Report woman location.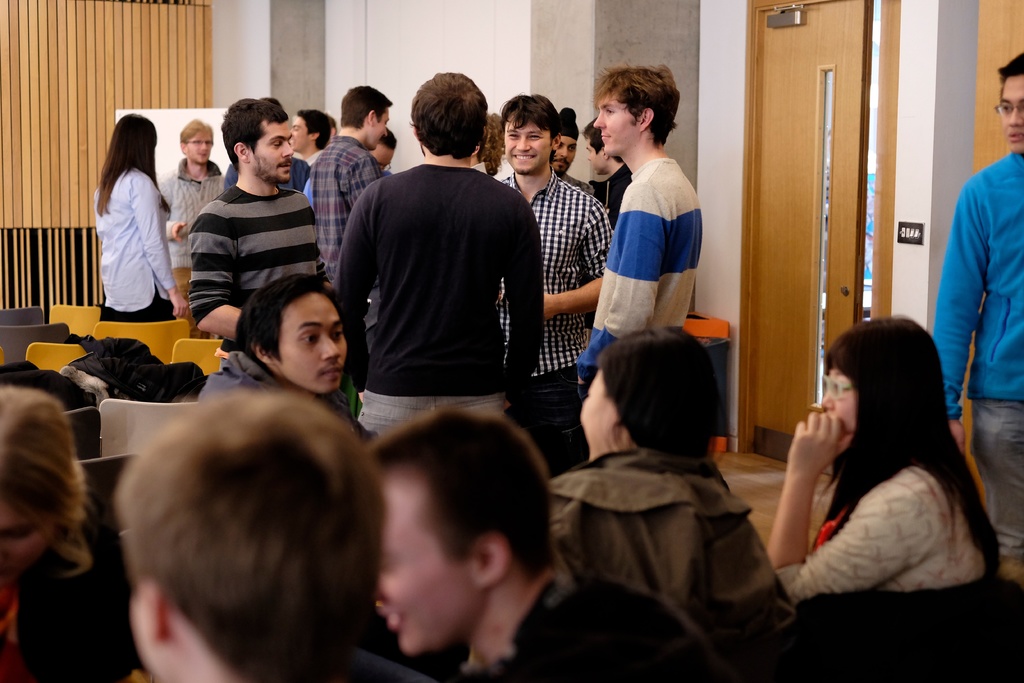
Report: [left=552, top=318, right=797, bottom=664].
